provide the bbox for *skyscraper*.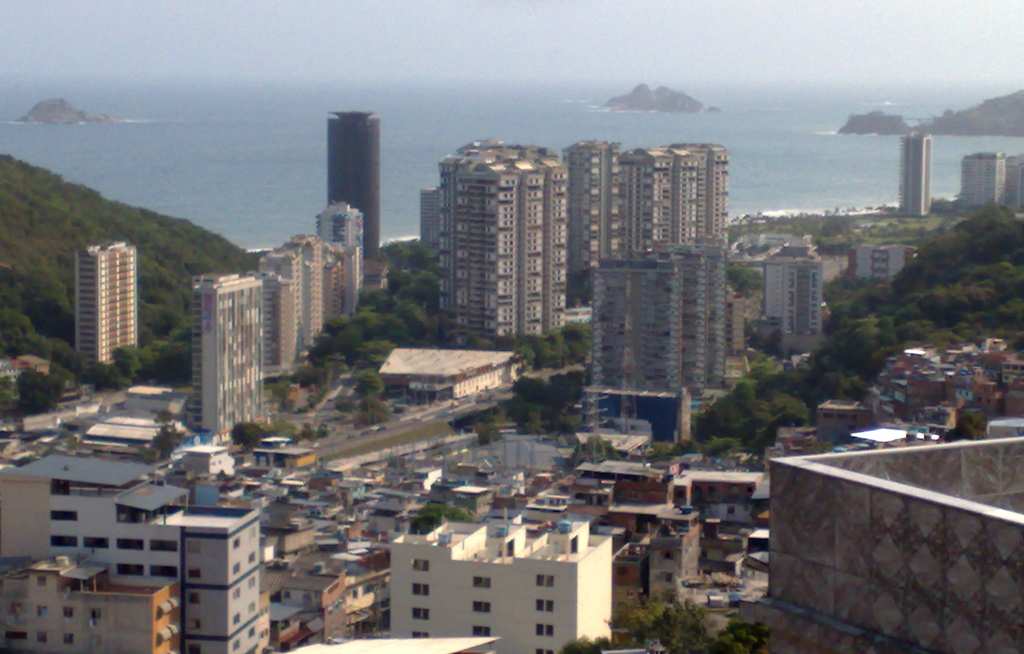
x1=77, y1=241, x2=148, y2=367.
